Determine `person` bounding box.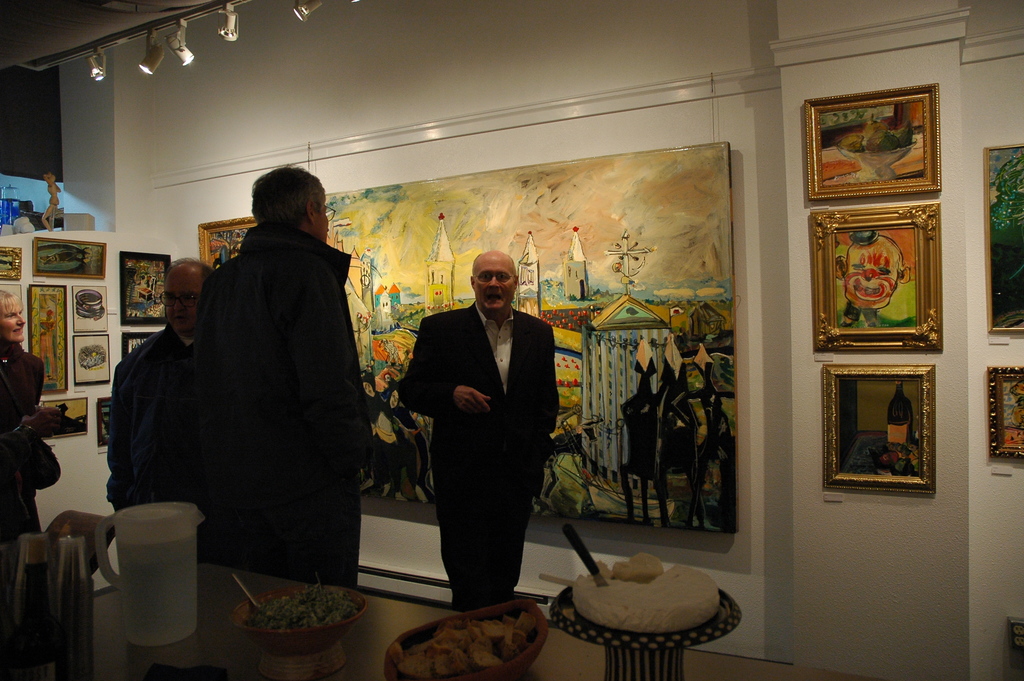
Determined: [left=0, top=290, right=67, bottom=527].
